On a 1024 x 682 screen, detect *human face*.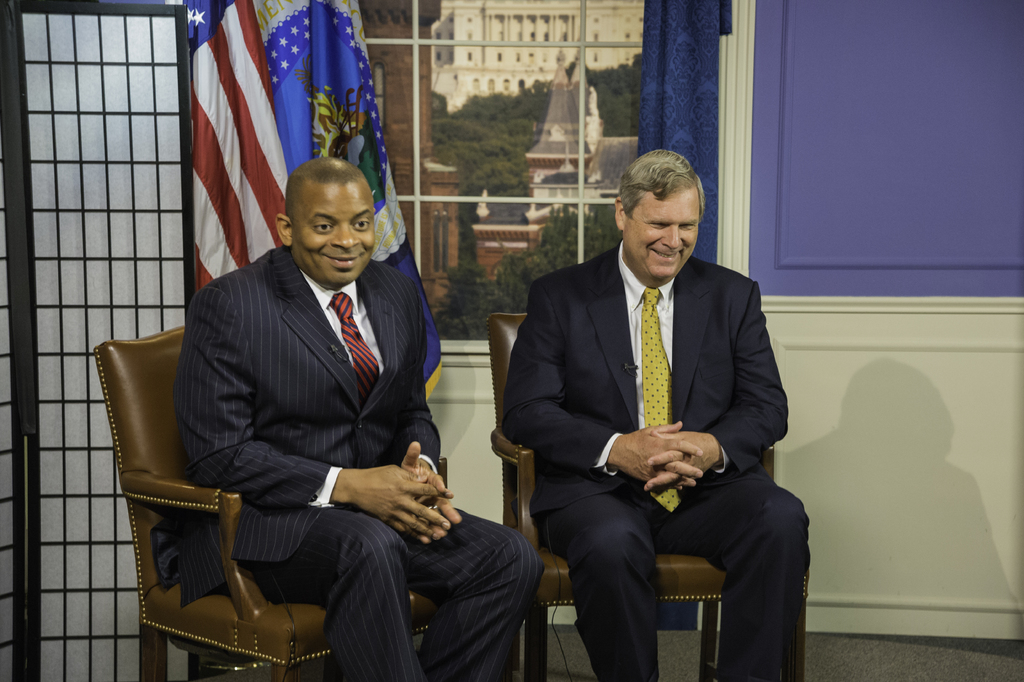
detection(622, 194, 698, 276).
